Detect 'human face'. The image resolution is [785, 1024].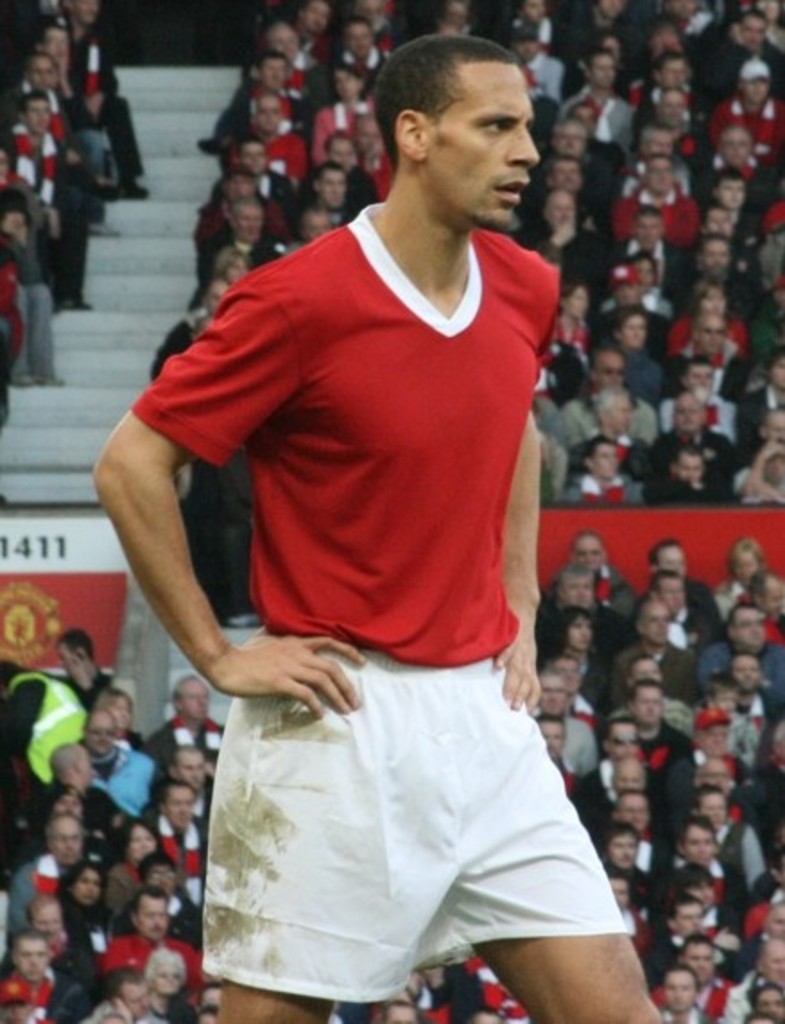
left=593, top=443, right=622, bottom=481.
